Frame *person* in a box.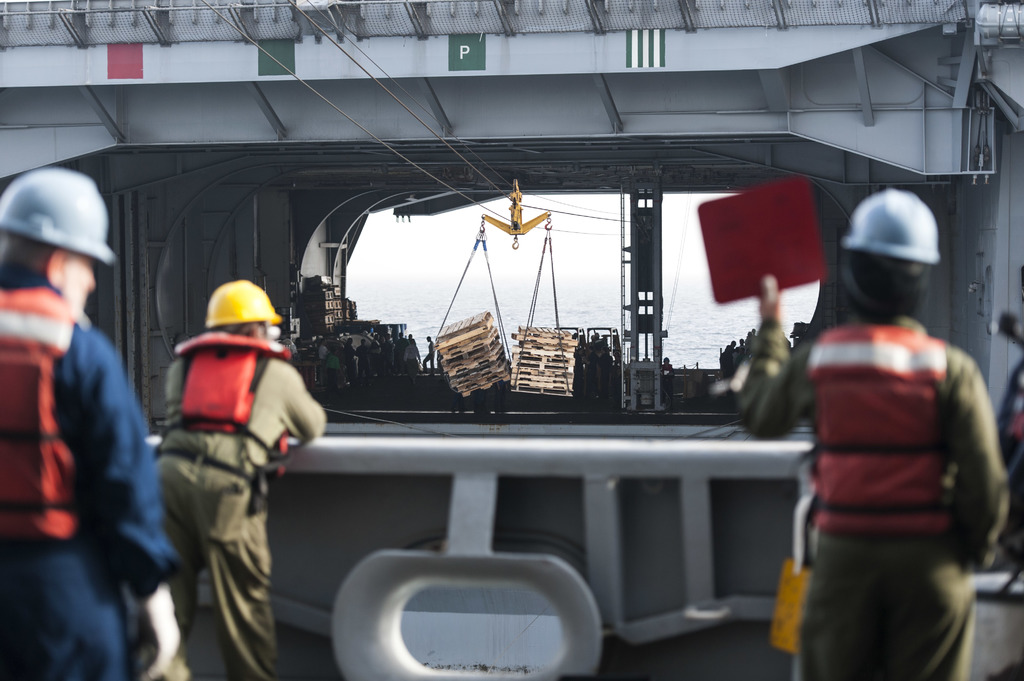
[left=0, top=170, right=182, bottom=680].
